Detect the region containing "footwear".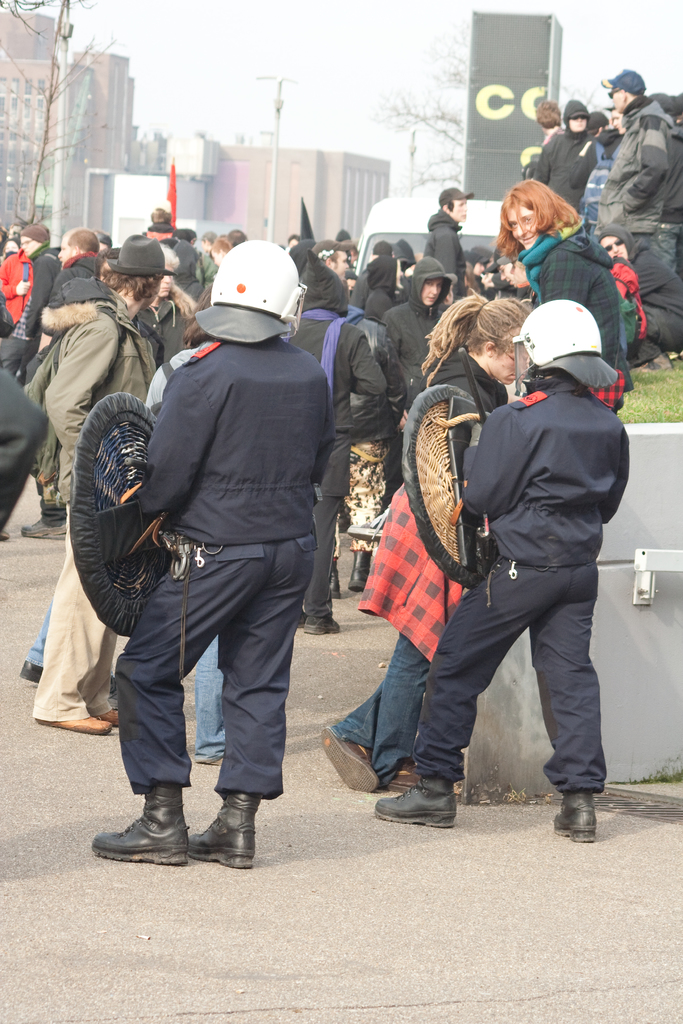
locate(88, 790, 190, 867).
